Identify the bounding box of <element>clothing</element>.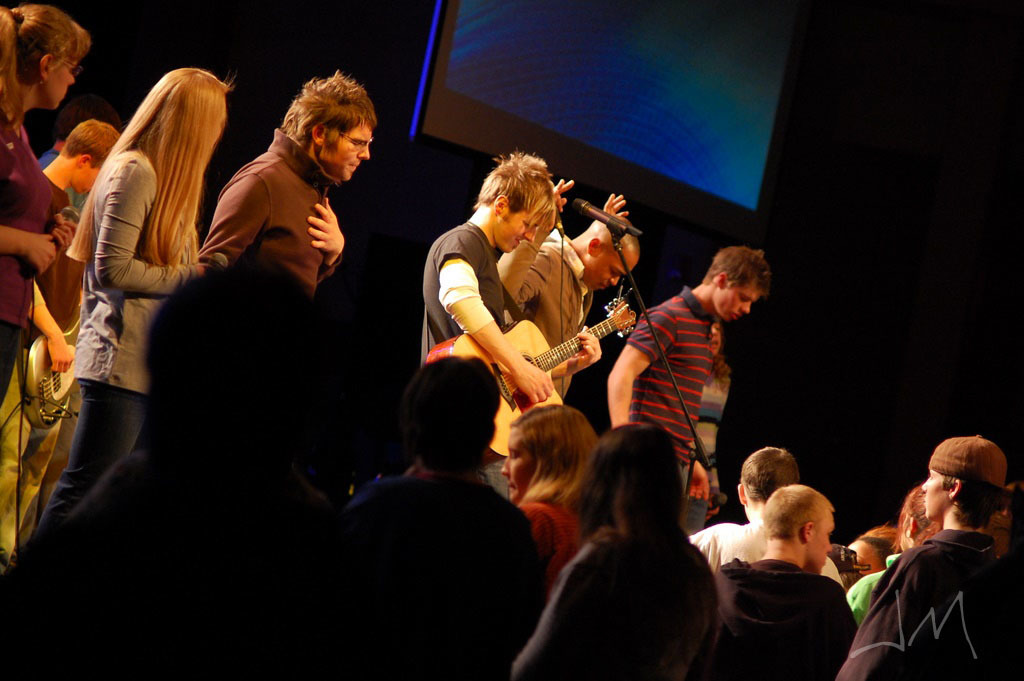
[x1=865, y1=483, x2=1012, y2=670].
